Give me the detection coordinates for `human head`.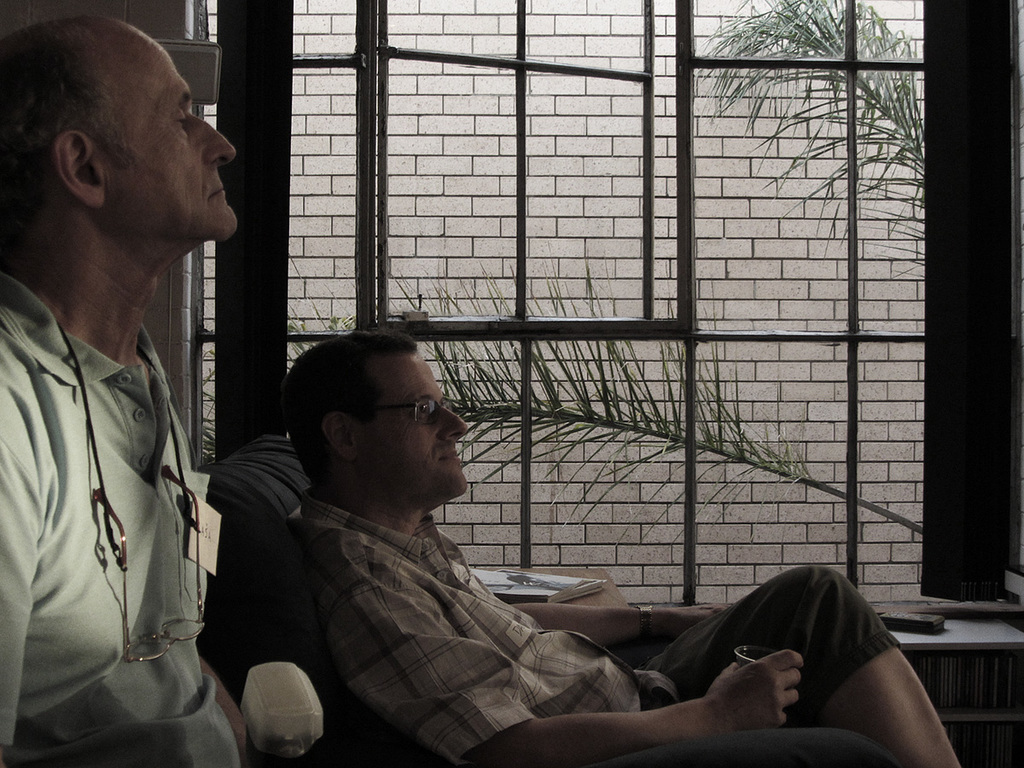
(0, 11, 242, 259).
